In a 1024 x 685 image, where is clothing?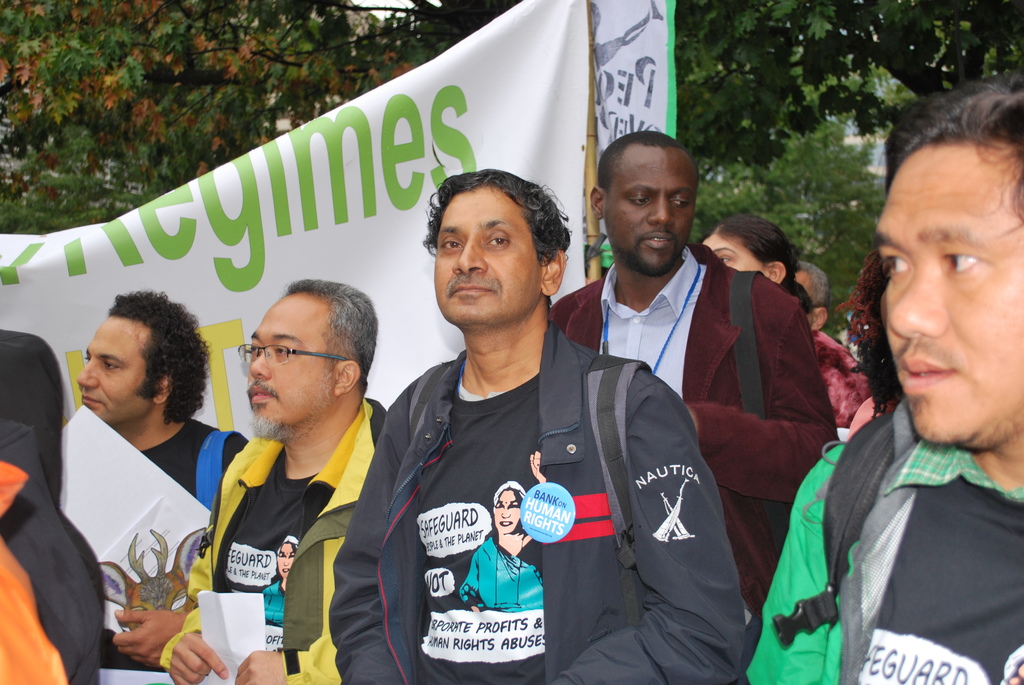
844, 393, 902, 443.
